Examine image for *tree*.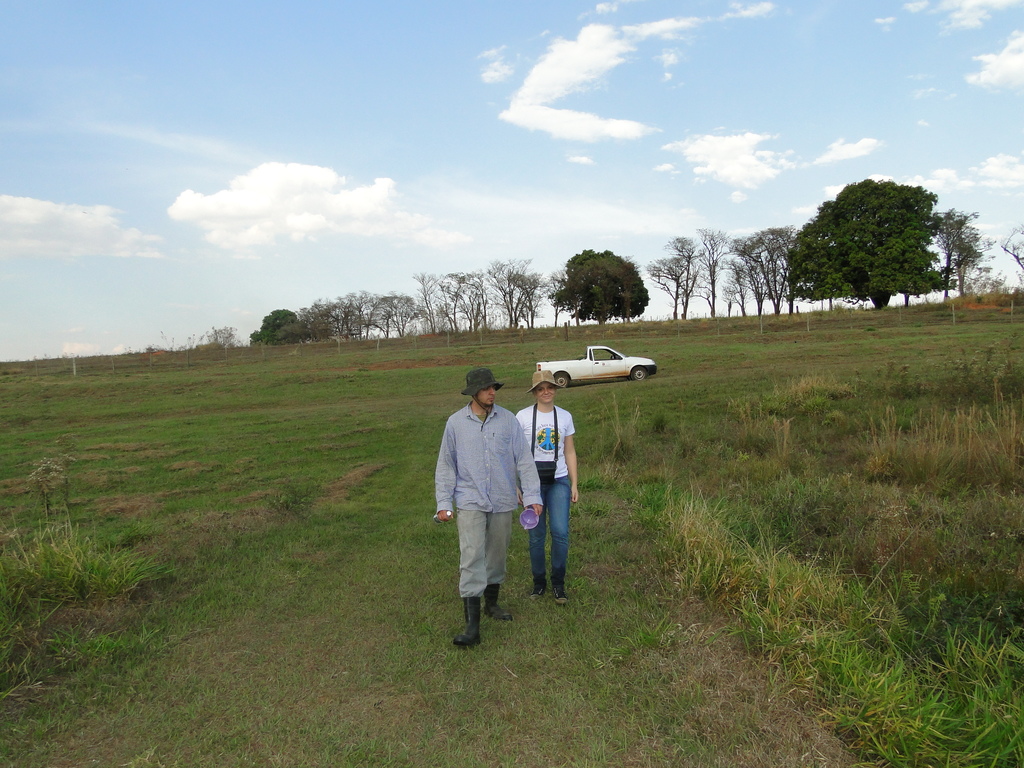
Examination result: [934,204,994,307].
